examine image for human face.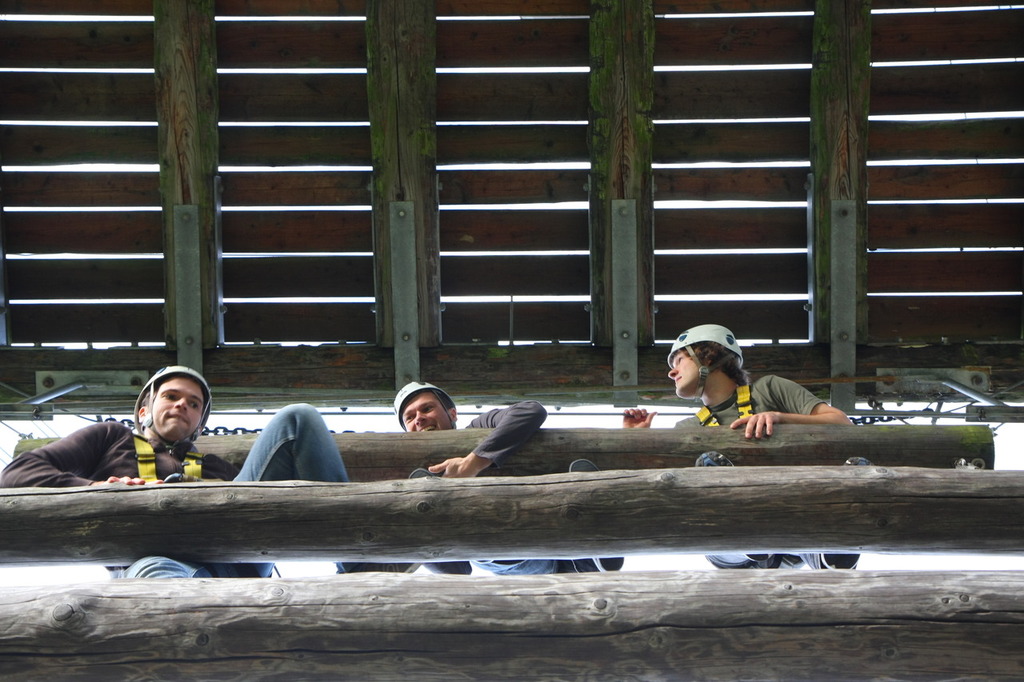
Examination result: (667,348,702,397).
